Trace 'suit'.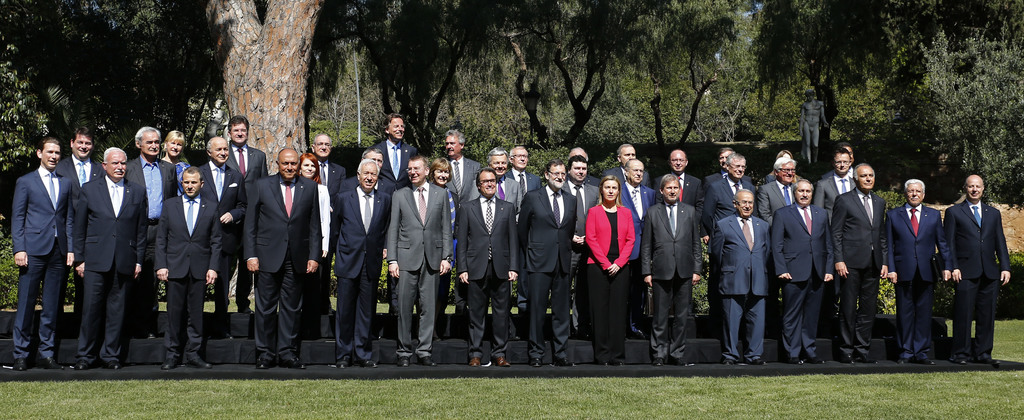
Traced to rect(195, 161, 246, 325).
